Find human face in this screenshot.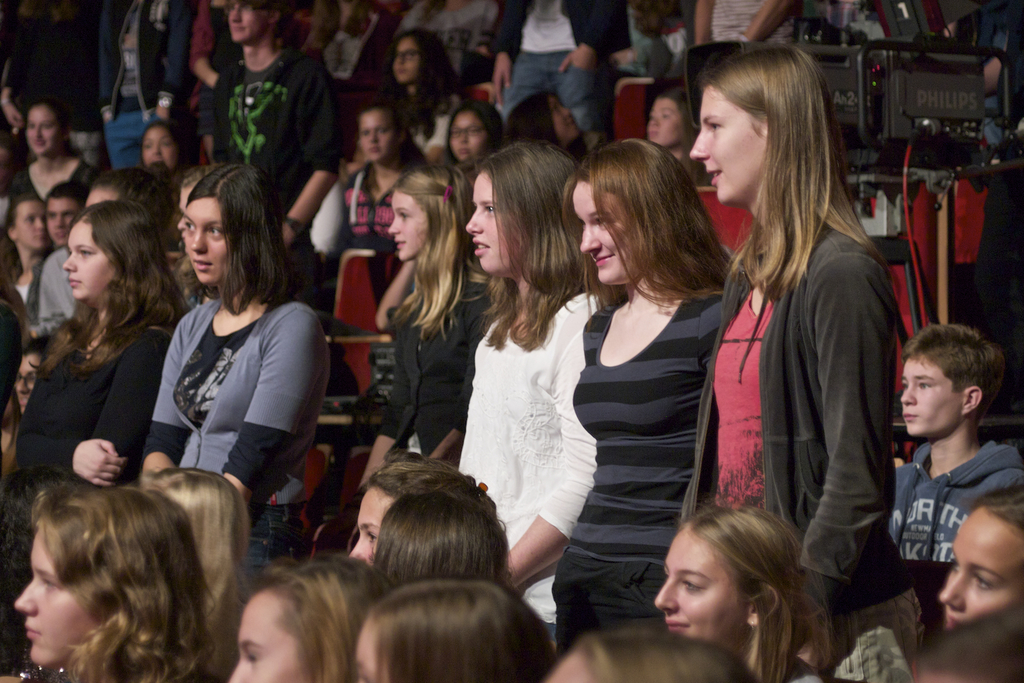
The bounding box for human face is 47/197/79/243.
